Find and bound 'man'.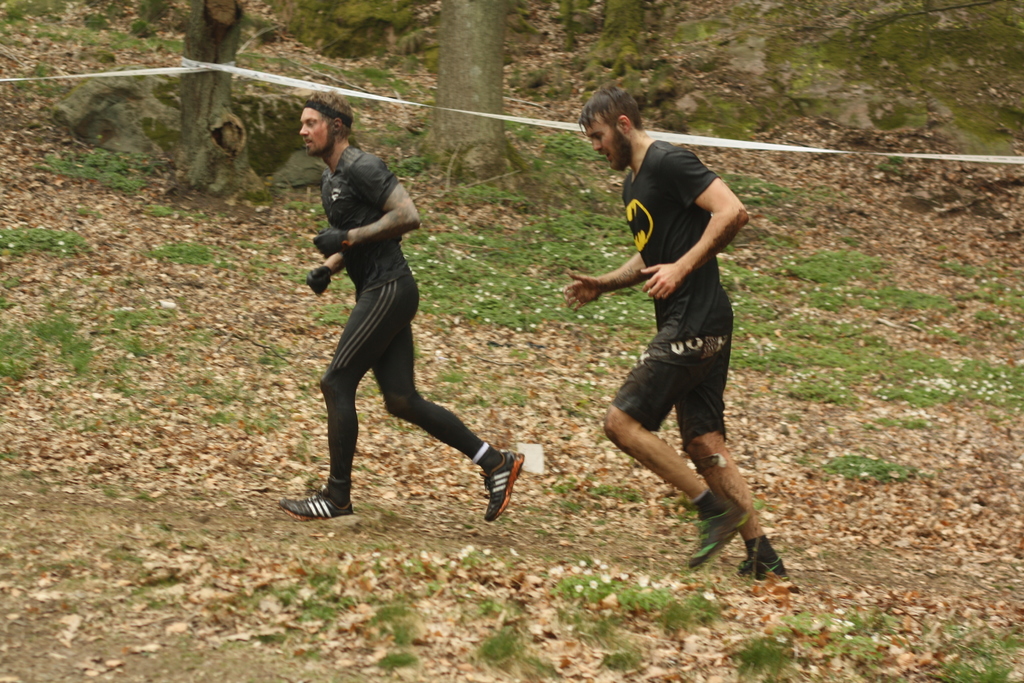
Bound: x1=312, y1=115, x2=506, y2=536.
